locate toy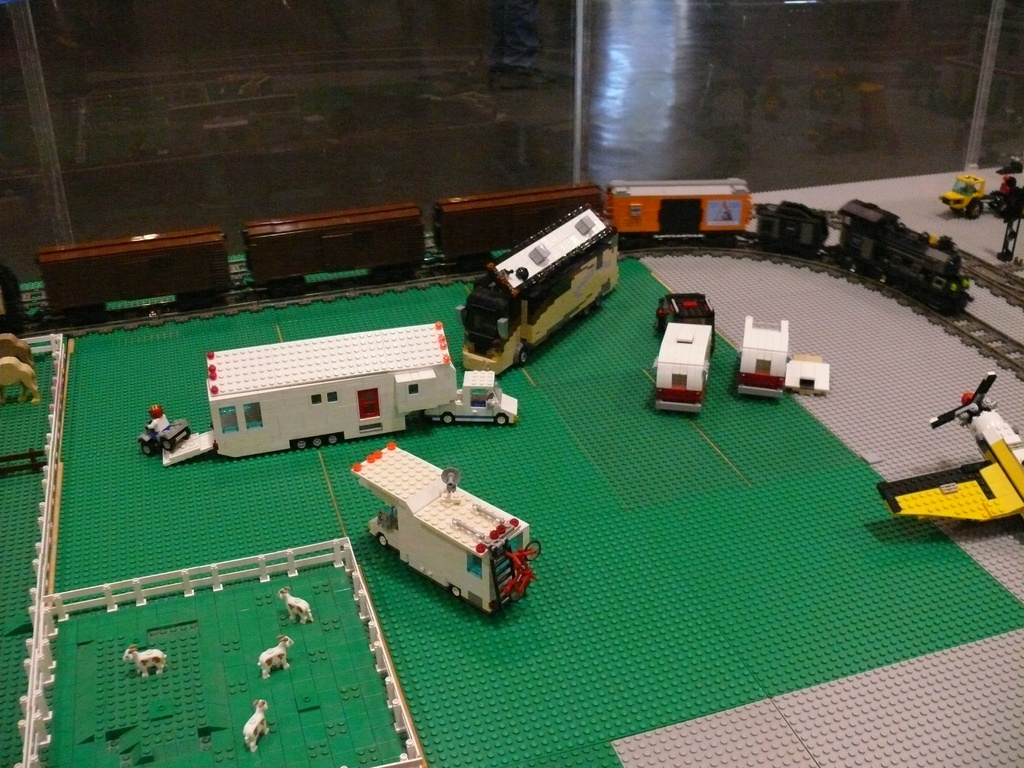
(left=159, top=317, right=518, bottom=467)
